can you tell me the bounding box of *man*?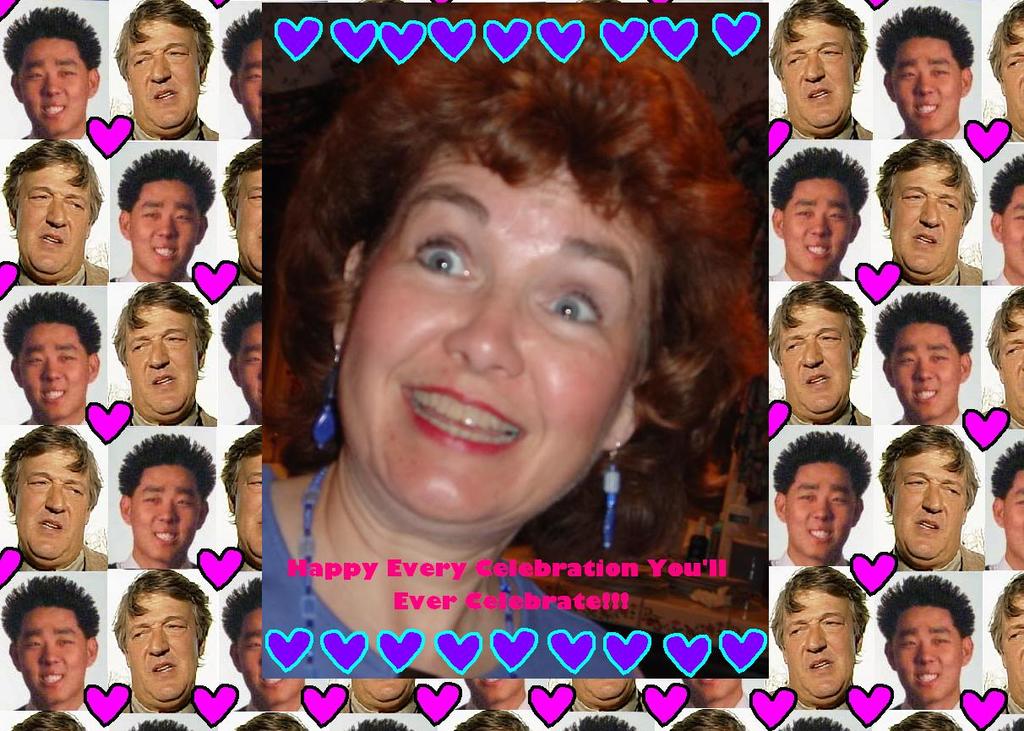
pyautogui.locateOnScreen(268, 4, 766, 677).
